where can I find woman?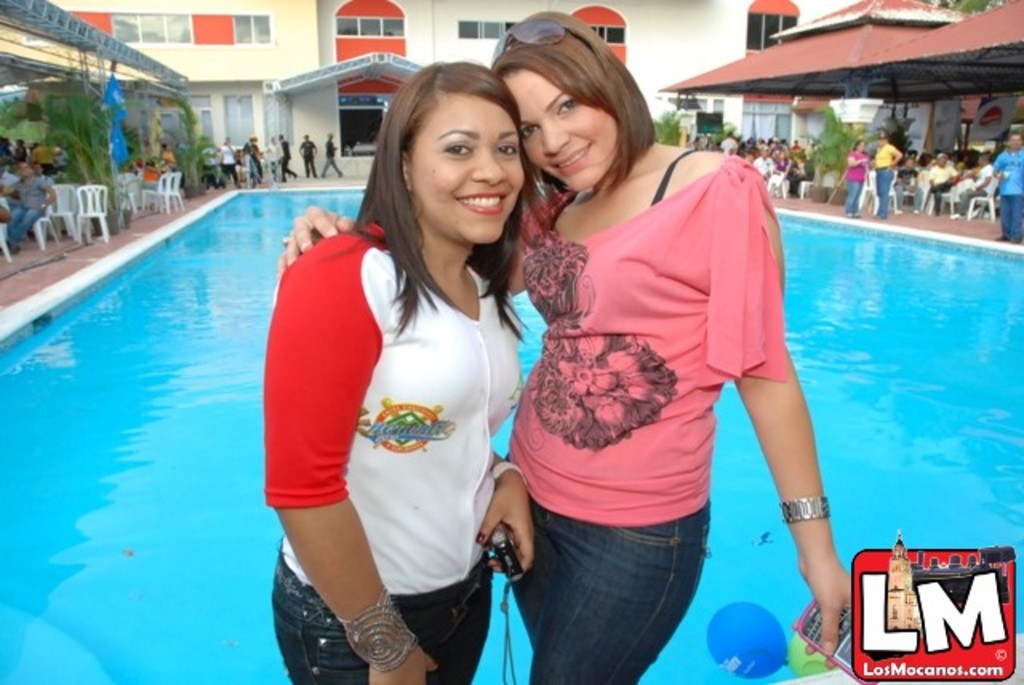
You can find it at rect(838, 141, 872, 219).
